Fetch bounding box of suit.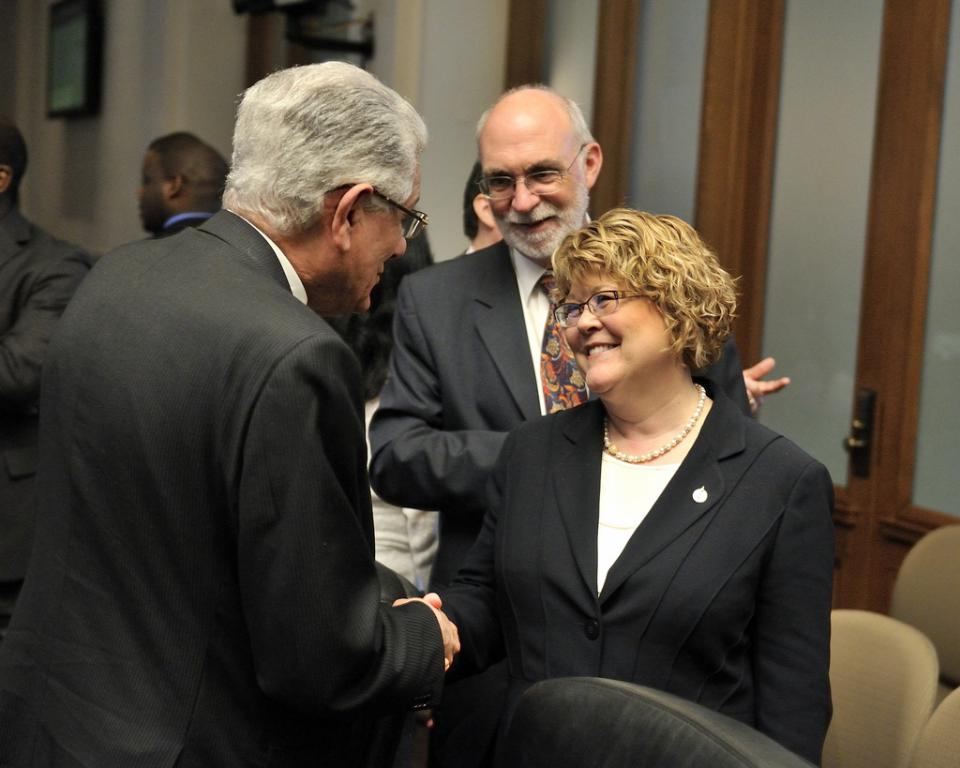
Bbox: (x1=437, y1=375, x2=834, y2=767).
